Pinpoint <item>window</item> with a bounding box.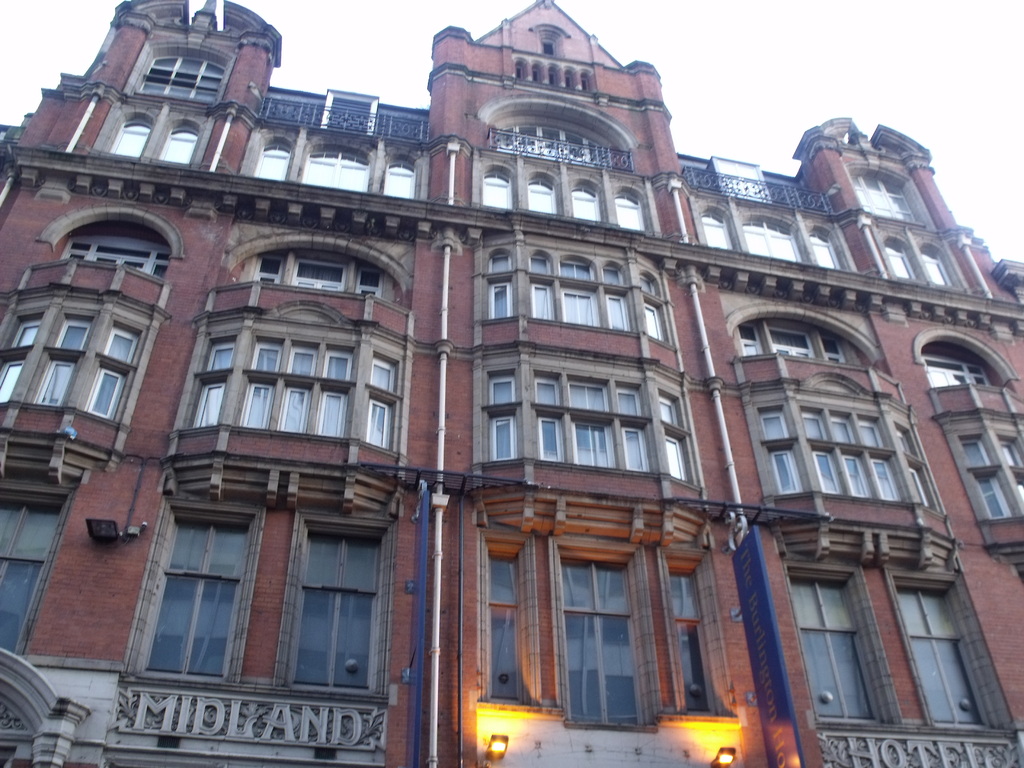
box=[536, 378, 559, 408].
